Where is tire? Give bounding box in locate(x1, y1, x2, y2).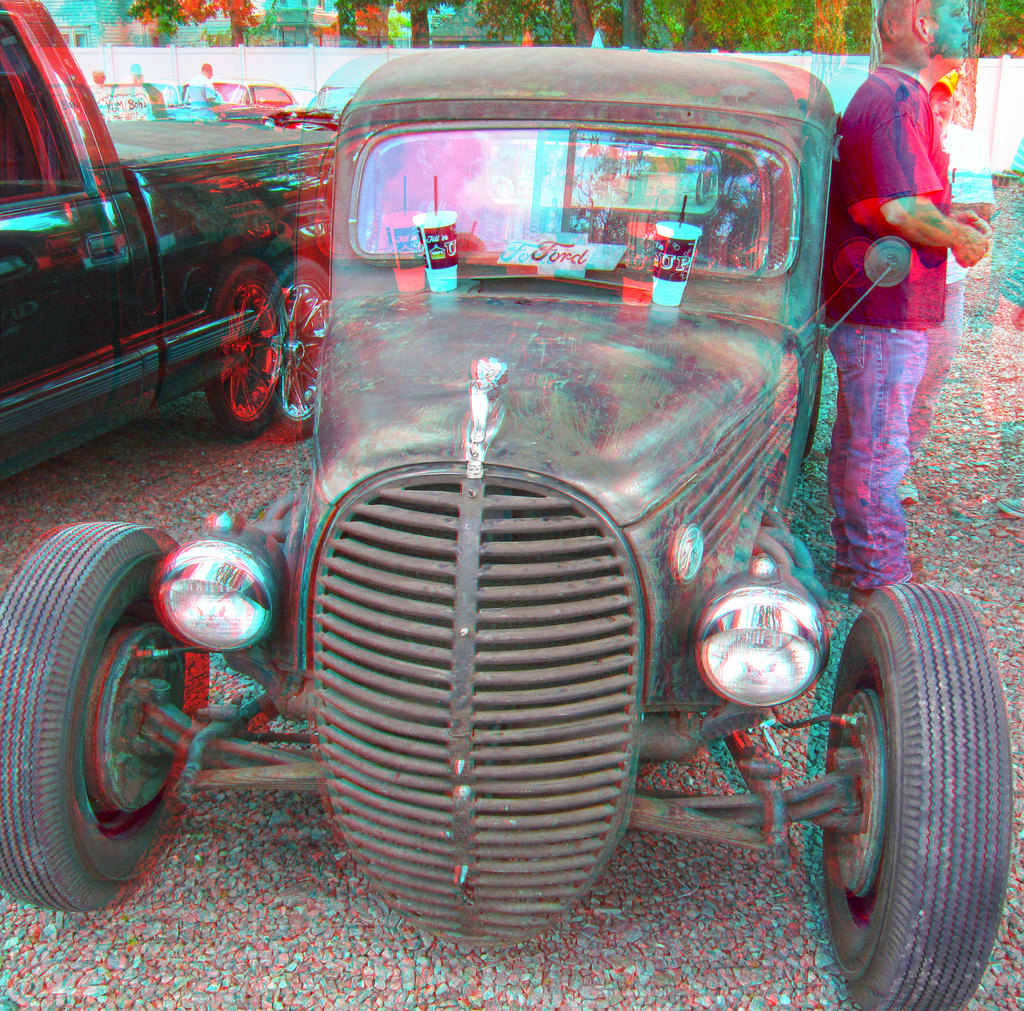
locate(3, 515, 193, 915).
